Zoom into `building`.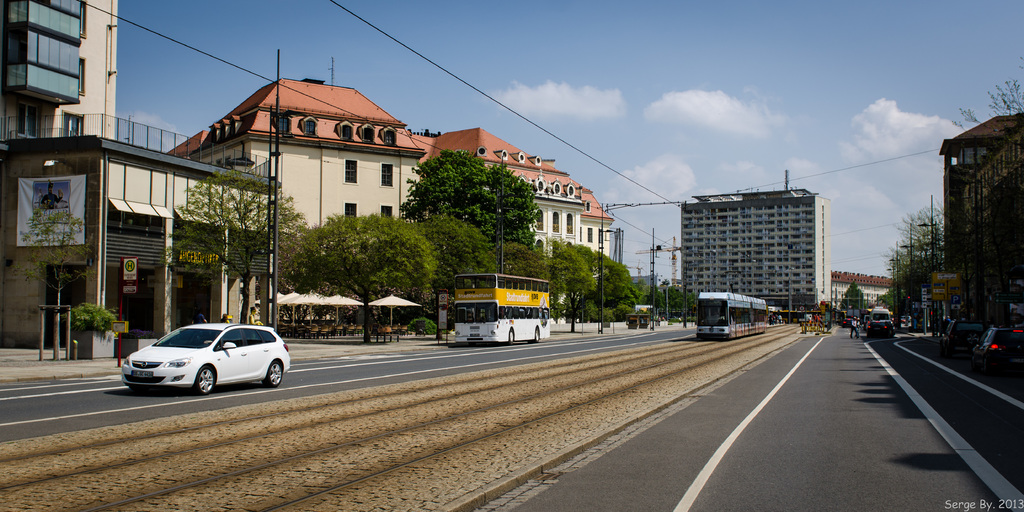
Zoom target: l=682, t=188, r=829, b=306.
